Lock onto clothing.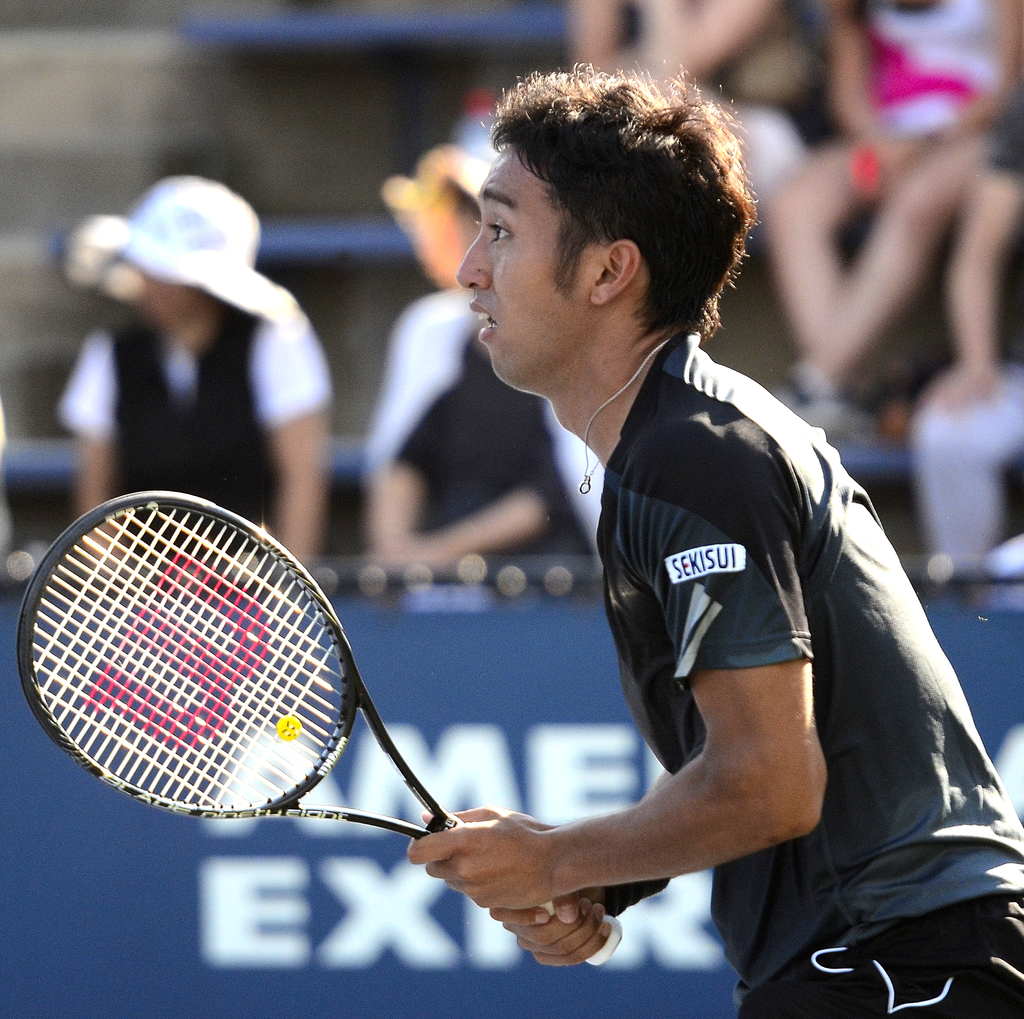
Locked: 52,300,330,565.
